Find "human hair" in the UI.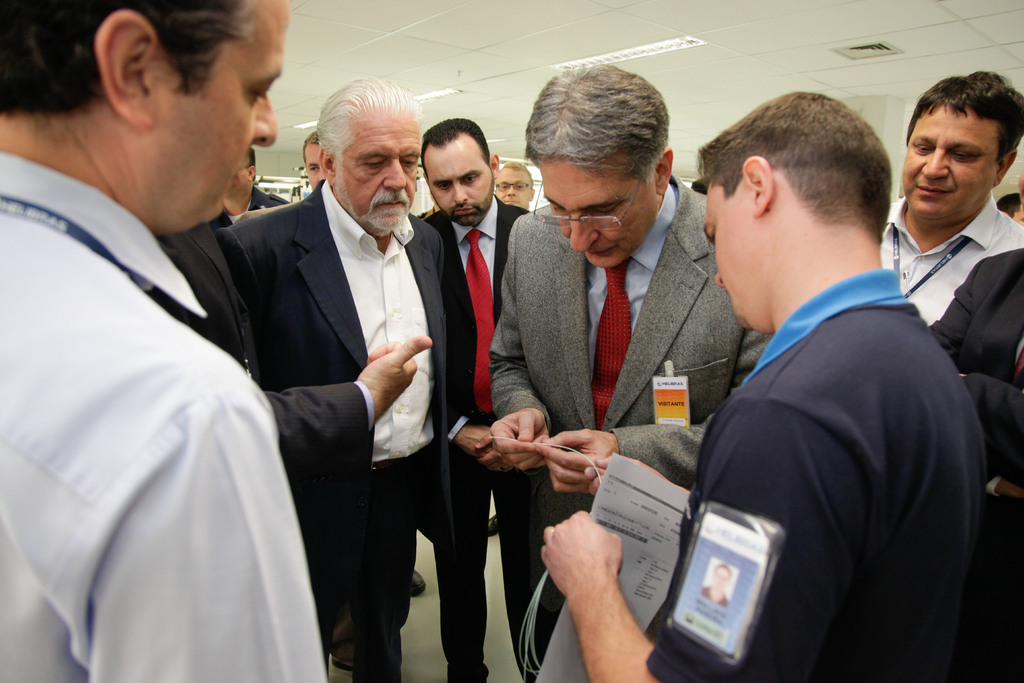
UI element at [416,119,486,165].
